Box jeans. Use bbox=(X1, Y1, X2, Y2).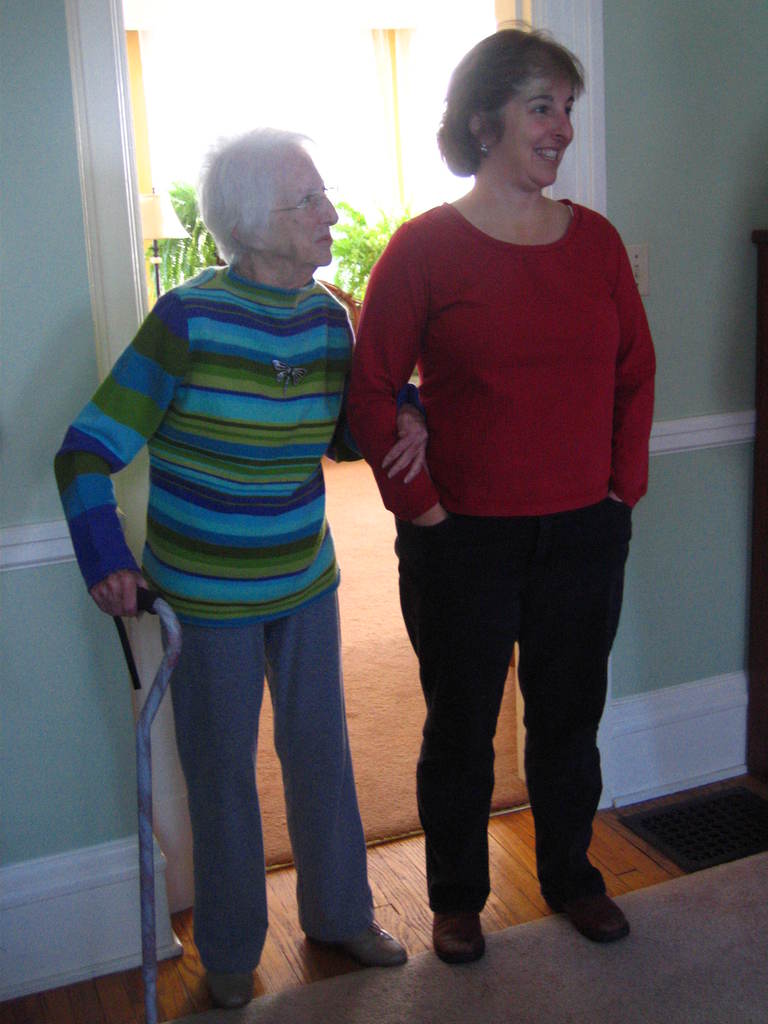
bbox=(401, 496, 647, 884).
